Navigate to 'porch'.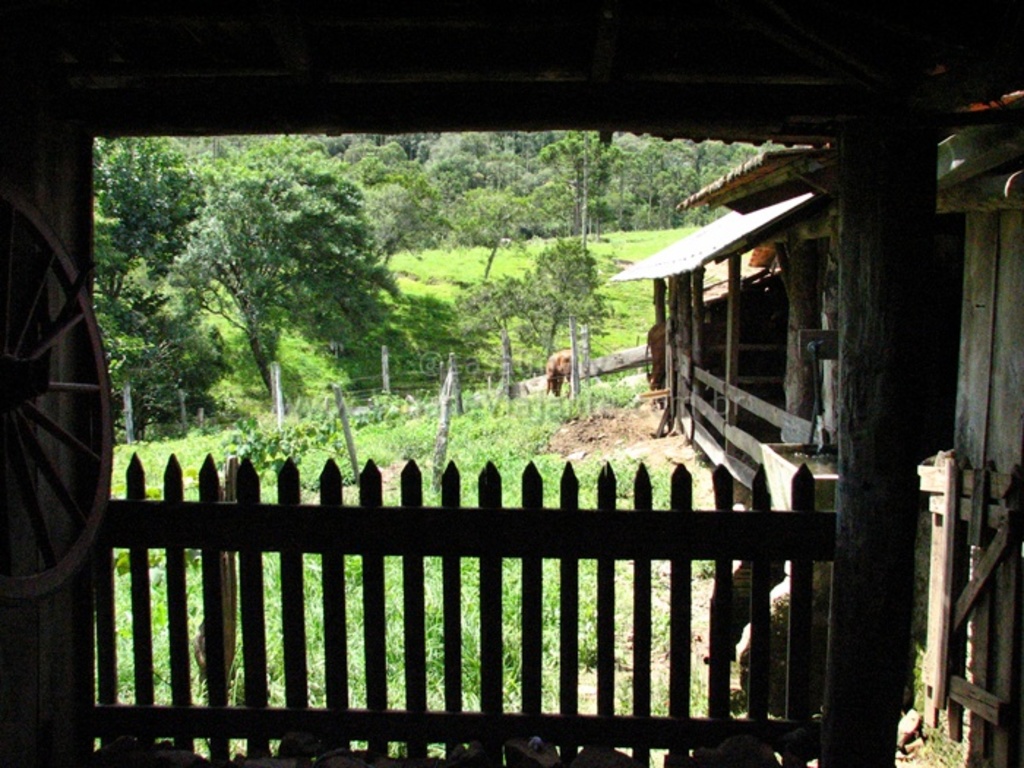
Navigation target: <bbox>666, 315, 832, 487</bbox>.
